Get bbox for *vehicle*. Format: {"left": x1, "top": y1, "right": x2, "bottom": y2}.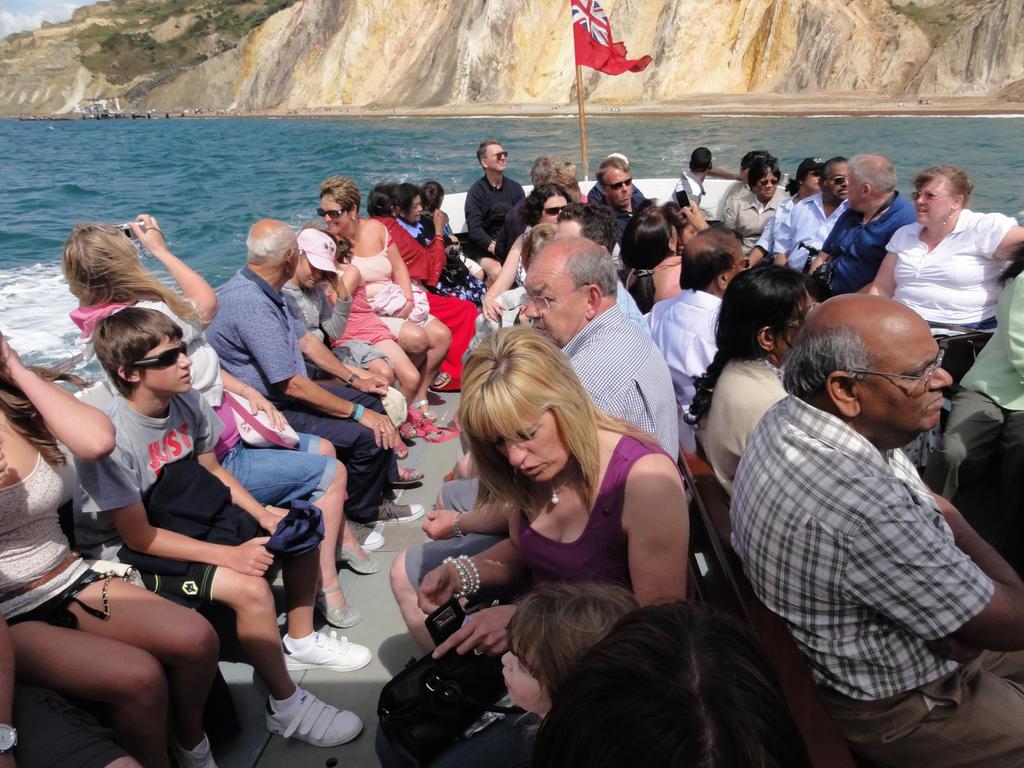
{"left": 0, "top": 0, "right": 1023, "bottom": 765}.
